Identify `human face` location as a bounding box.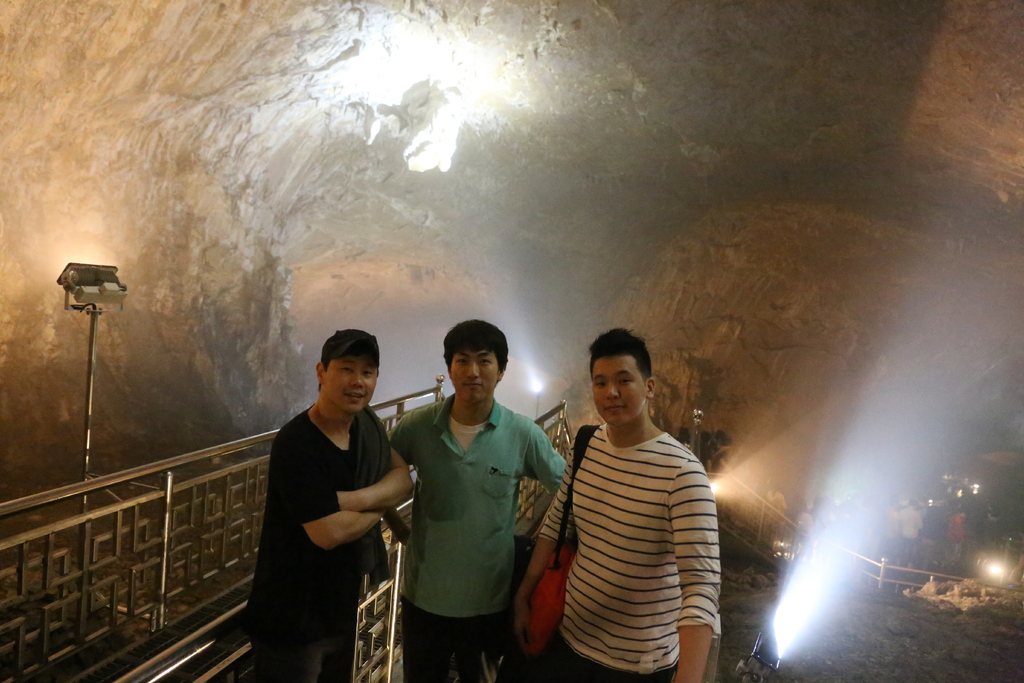
[451, 347, 499, 402].
